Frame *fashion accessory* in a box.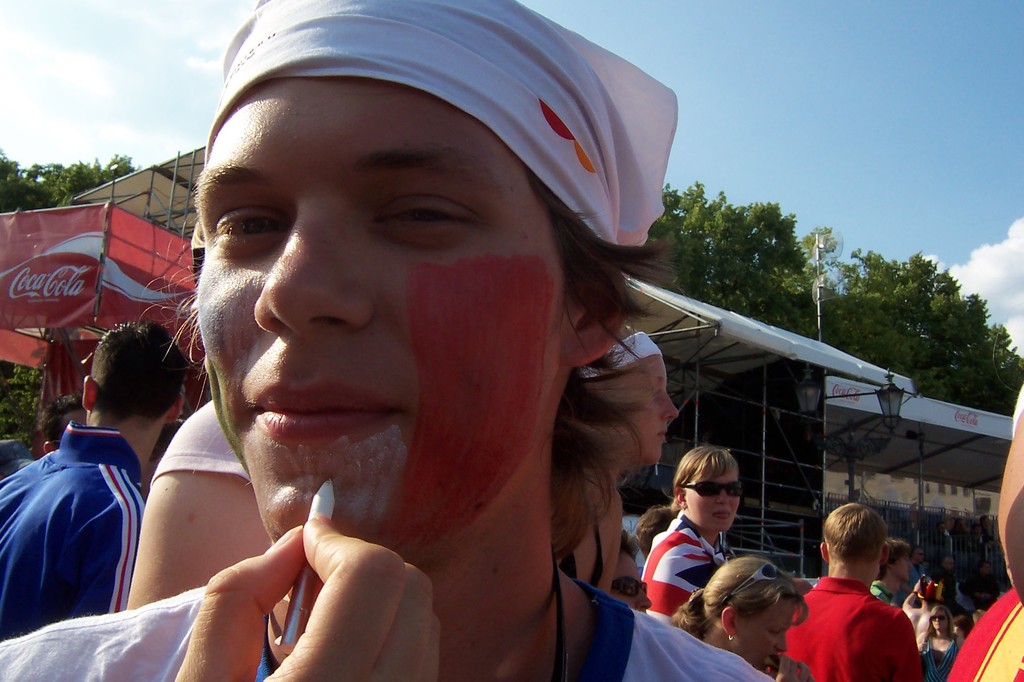
919, 578, 942, 606.
